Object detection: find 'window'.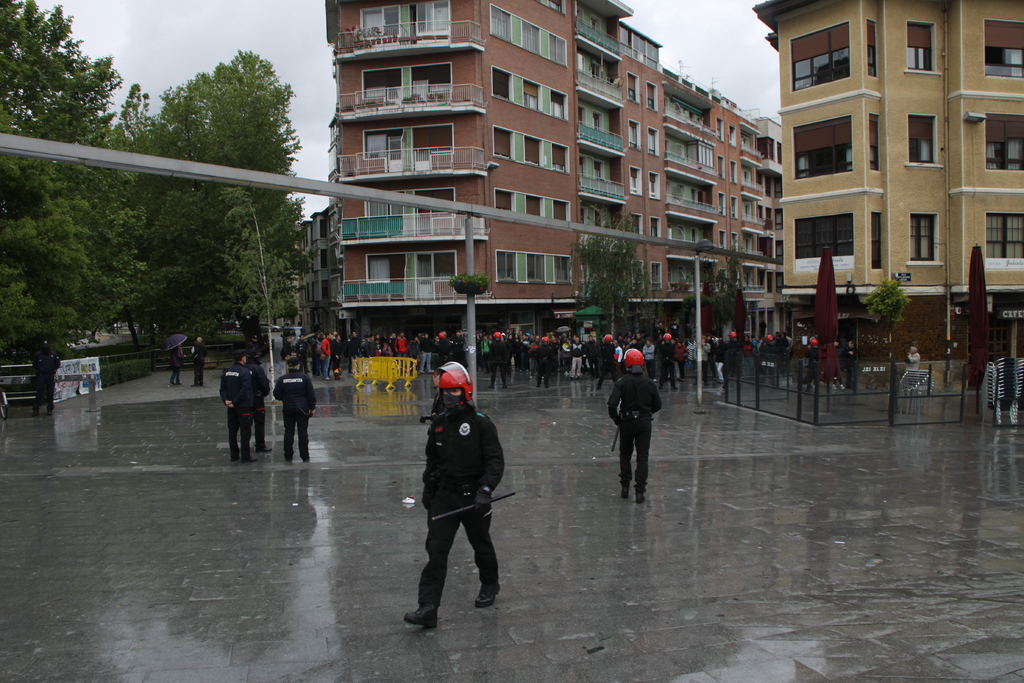
BBox(321, 279, 331, 300).
